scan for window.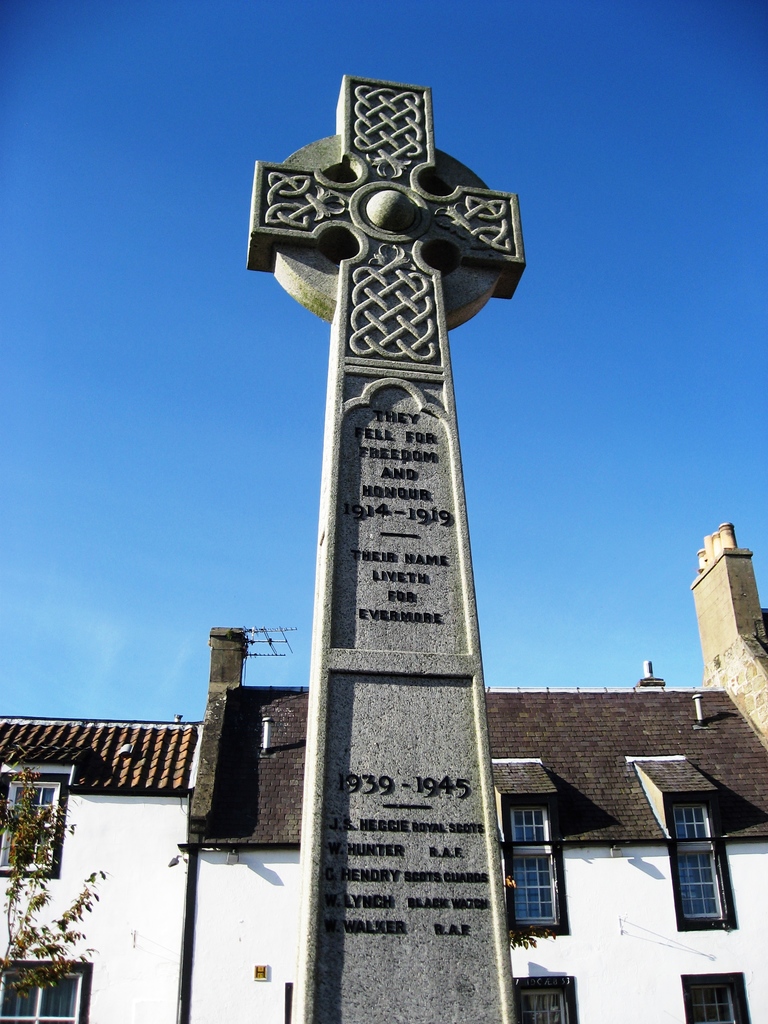
Scan result: rect(0, 956, 91, 1023).
